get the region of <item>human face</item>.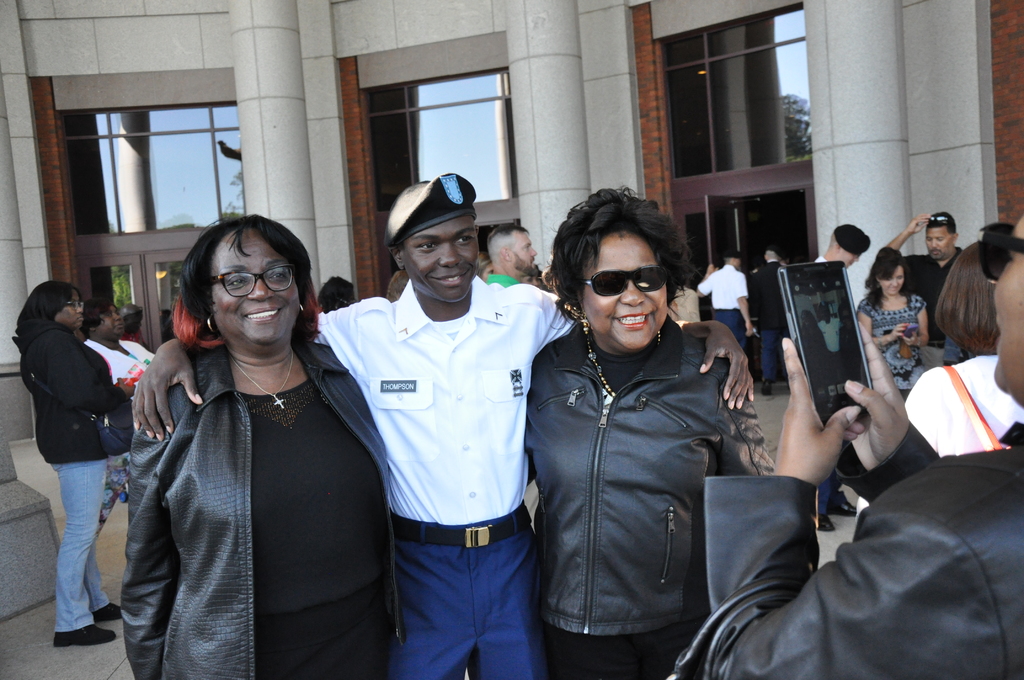
Rect(511, 233, 535, 271).
